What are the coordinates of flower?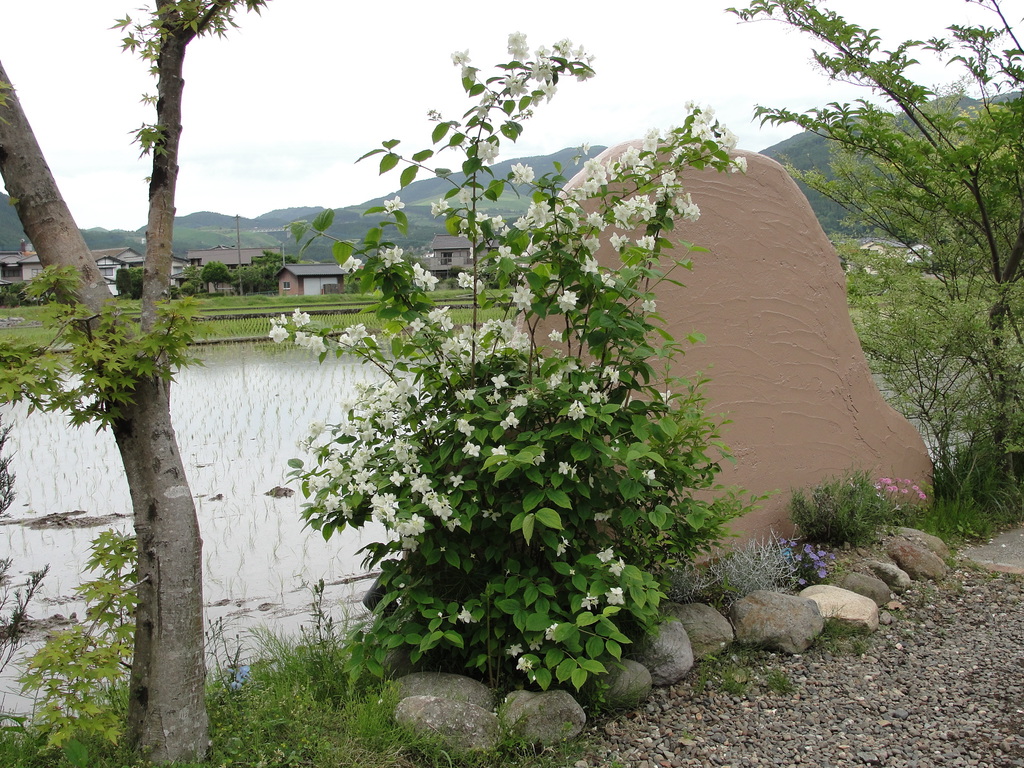
607, 557, 628, 576.
